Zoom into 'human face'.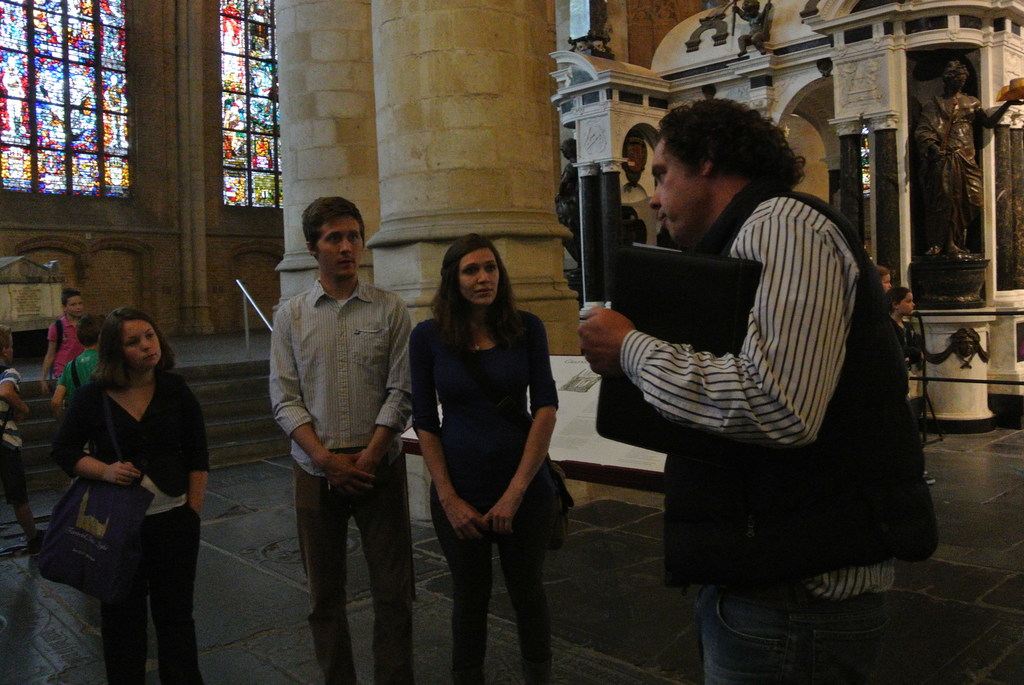
Zoom target: [x1=651, y1=146, x2=707, y2=243].
